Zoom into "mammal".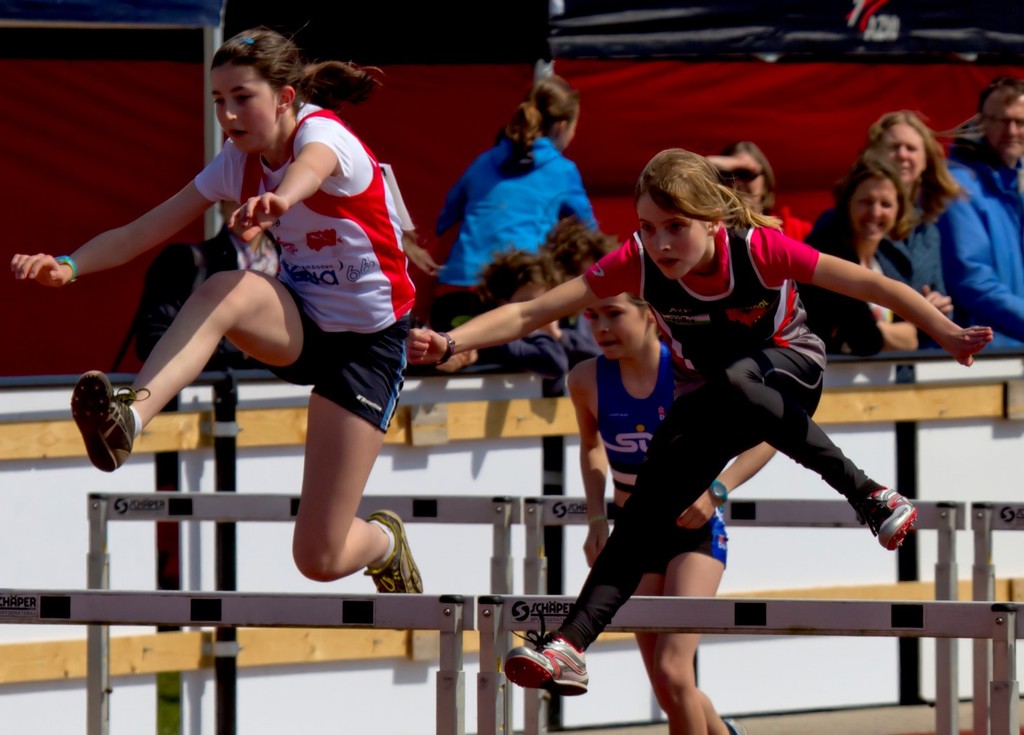
Zoom target: <bbox>132, 200, 270, 371</bbox>.
